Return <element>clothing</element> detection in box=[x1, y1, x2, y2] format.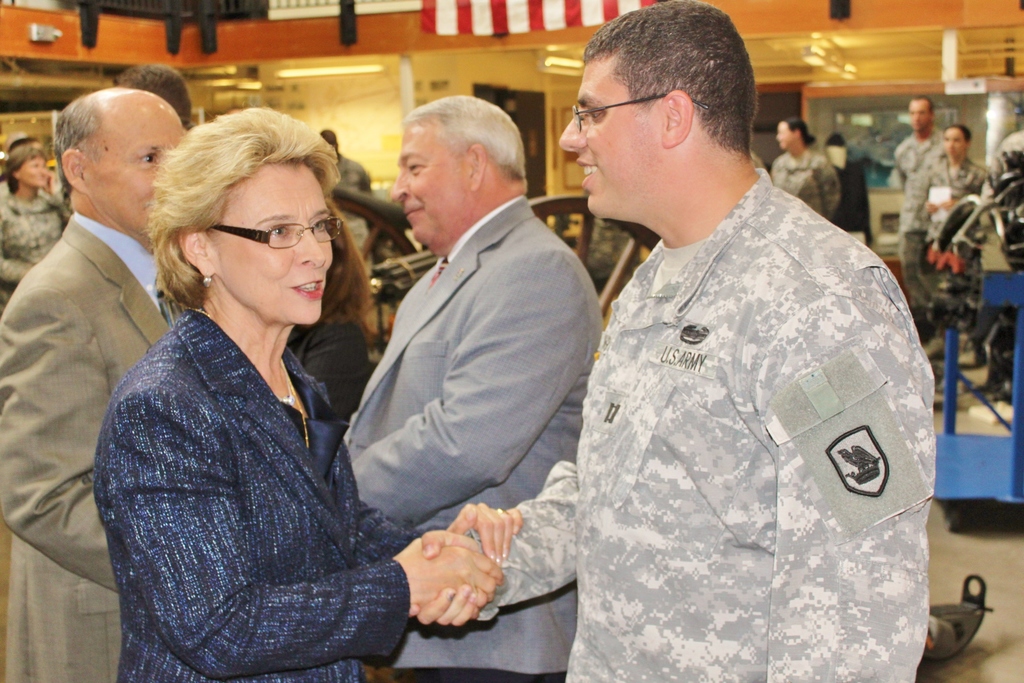
box=[772, 146, 842, 217].
